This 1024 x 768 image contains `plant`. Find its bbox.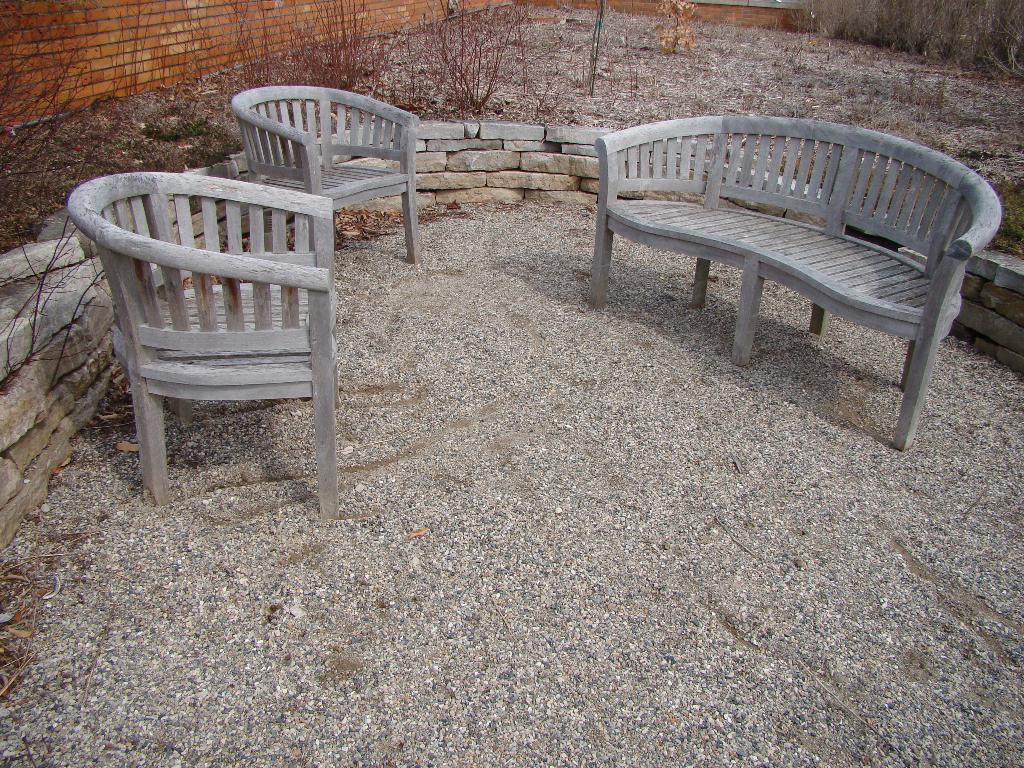
detection(0, 0, 118, 369).
